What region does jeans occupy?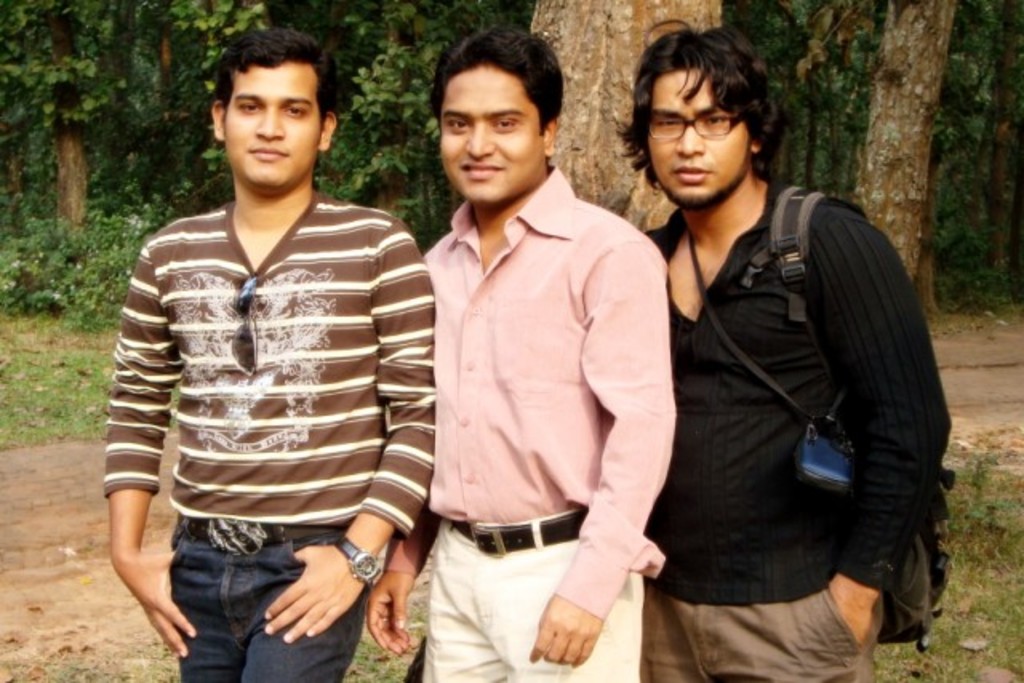
x1=144 y1=517 x2=354 y2=675.
